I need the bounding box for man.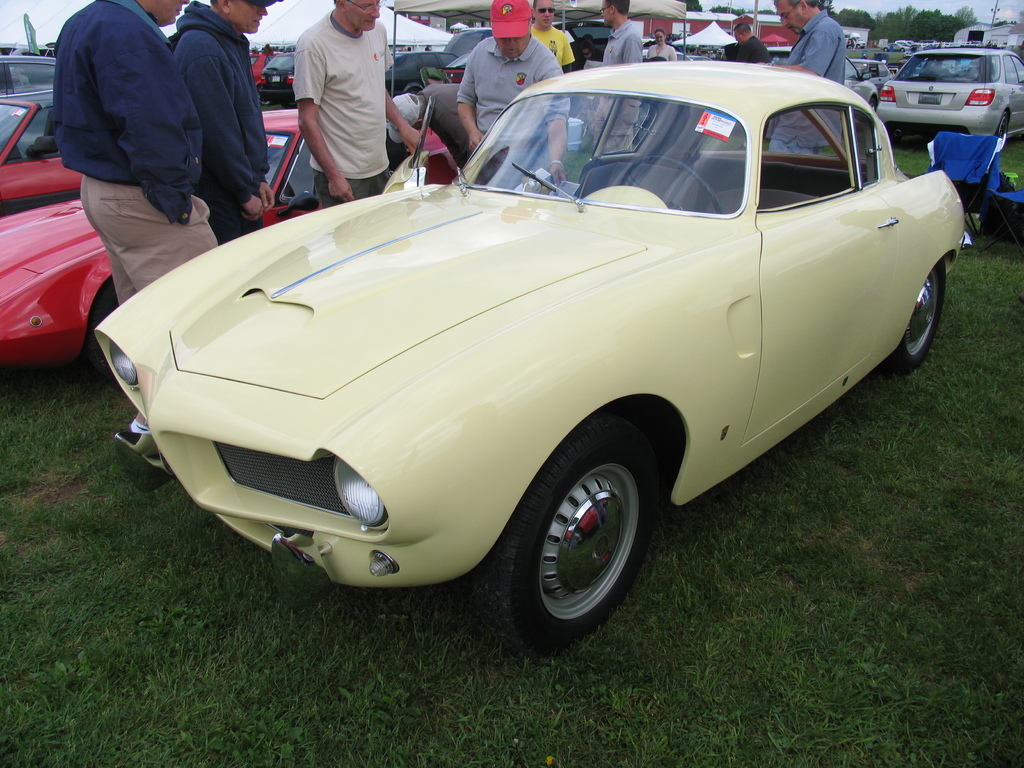
Here it is: Rect(292, 0, 424, 204).
